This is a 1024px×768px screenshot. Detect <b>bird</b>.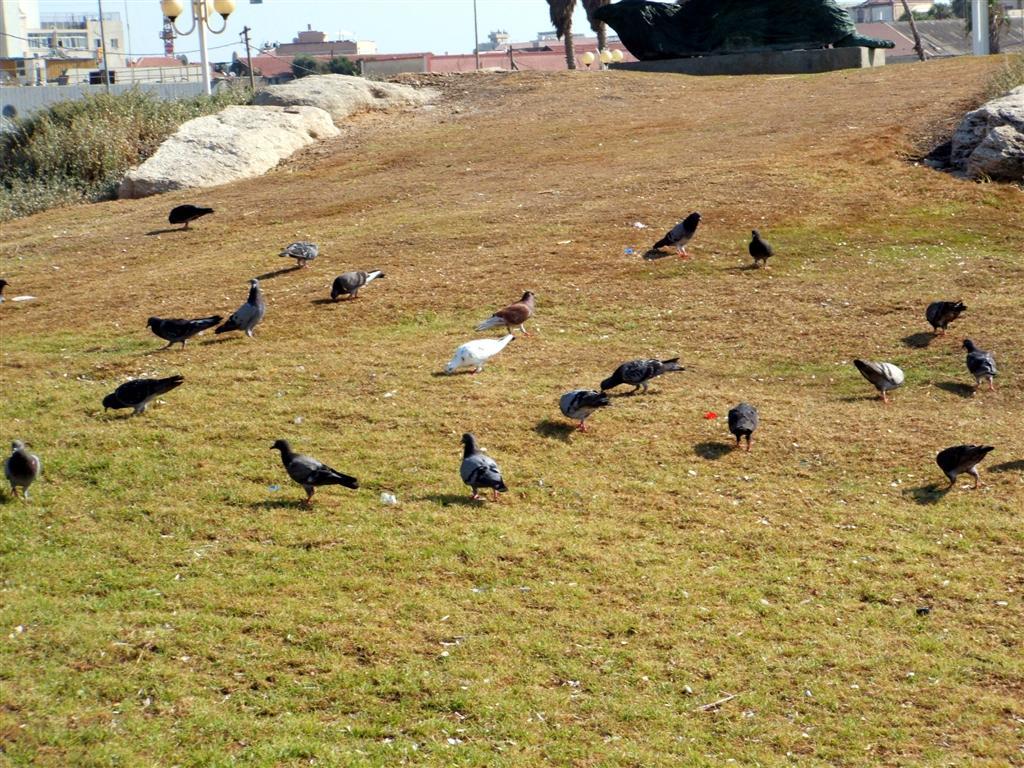
x1=458, y1=432, x2=507, y2=504.
